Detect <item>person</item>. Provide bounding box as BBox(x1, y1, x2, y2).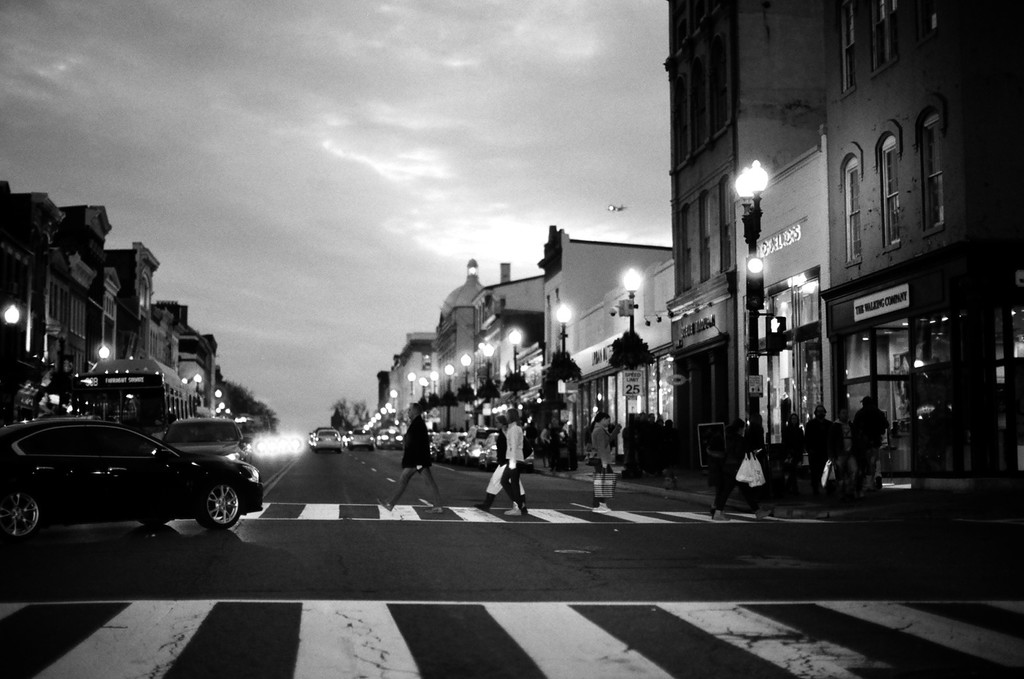
BBox(499, 408, 528, 518).
